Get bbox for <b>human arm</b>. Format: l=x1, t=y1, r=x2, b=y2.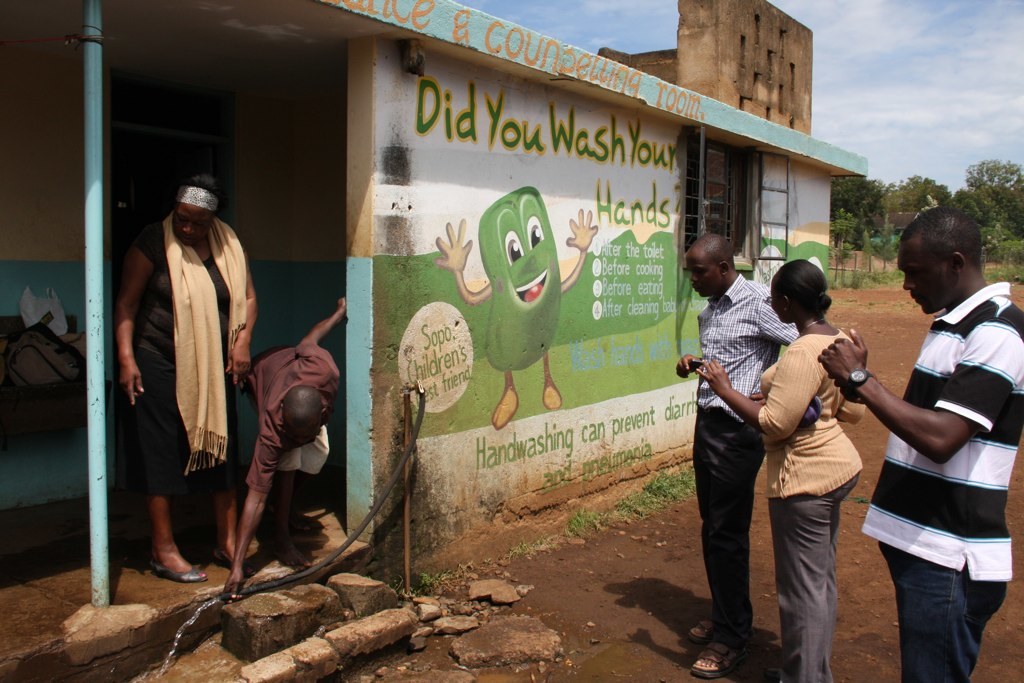
l=823, t=327, r=1017, b=464.
